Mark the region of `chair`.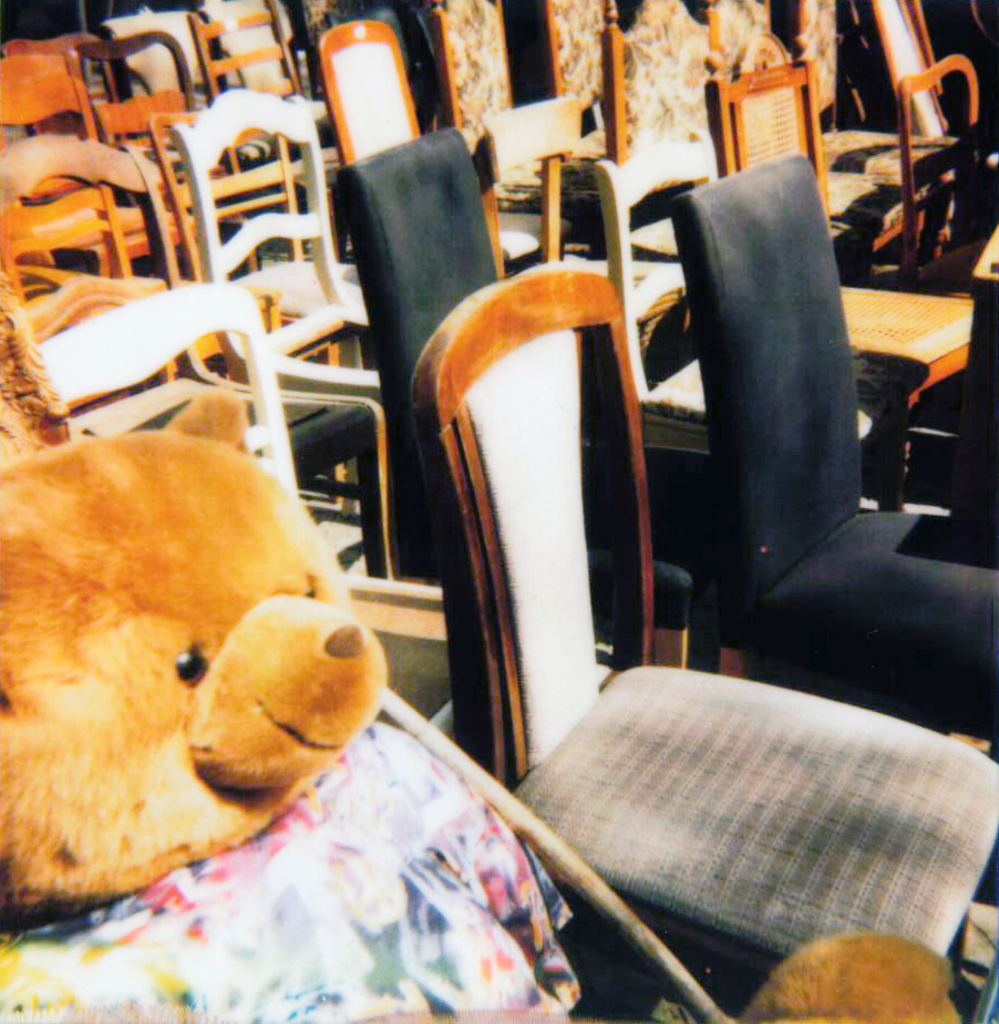
Region: x1=424, y1=0, x2=607, y2=249.
